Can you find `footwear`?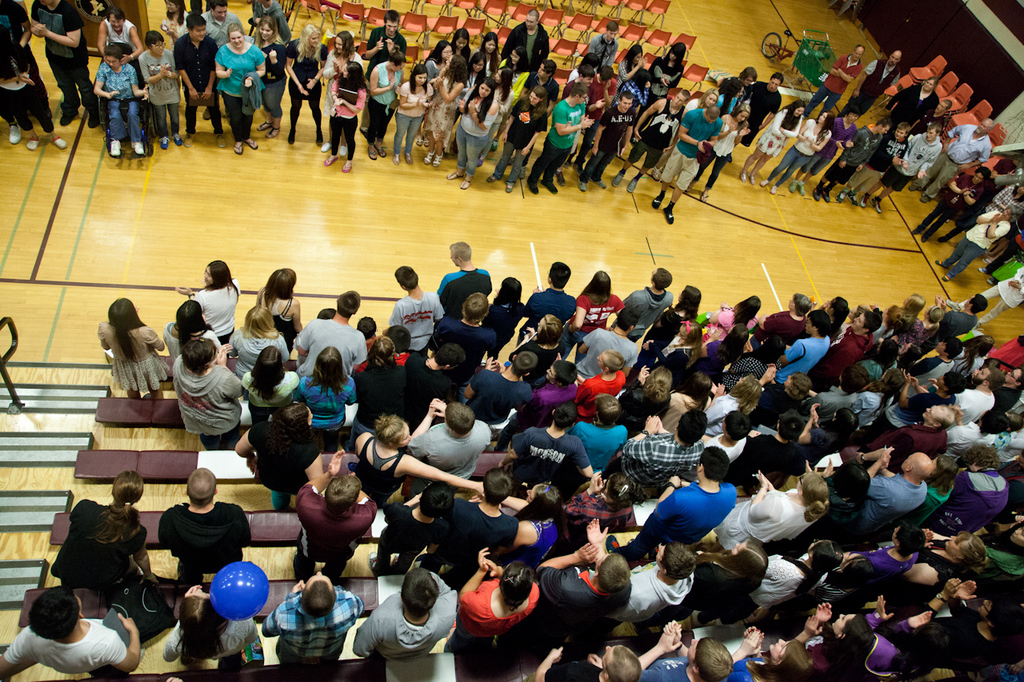
Yes, bounding box: (590, 177, 603, 189).
